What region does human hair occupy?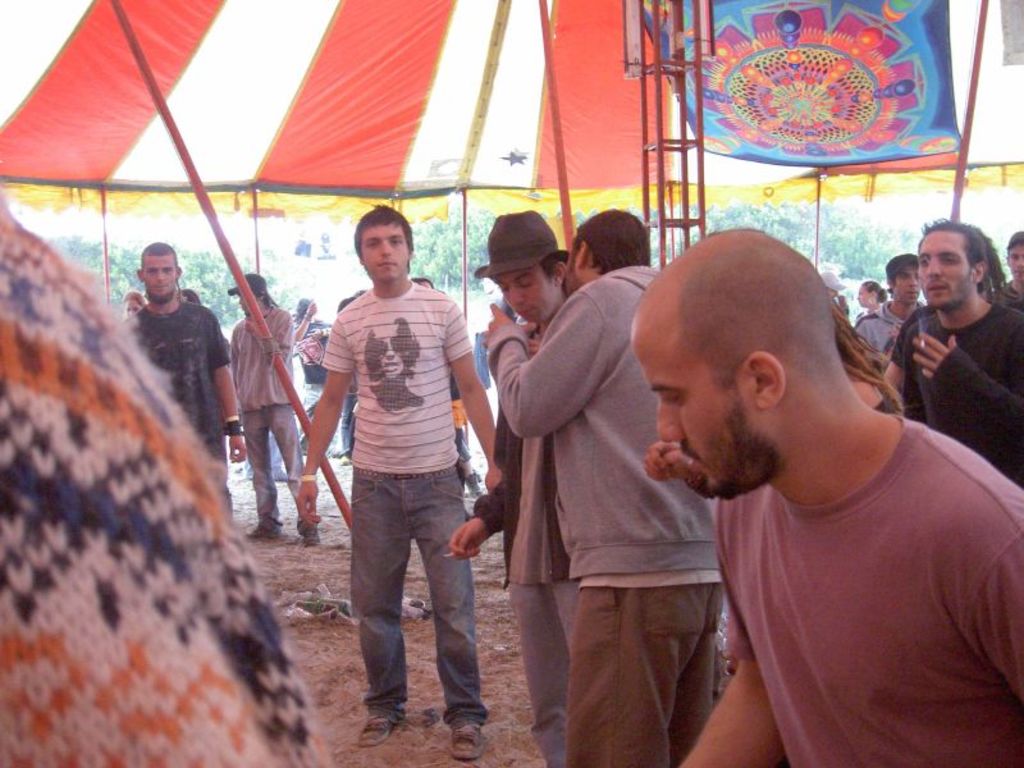
[left=916, top=212, right=987, bottom=285].
